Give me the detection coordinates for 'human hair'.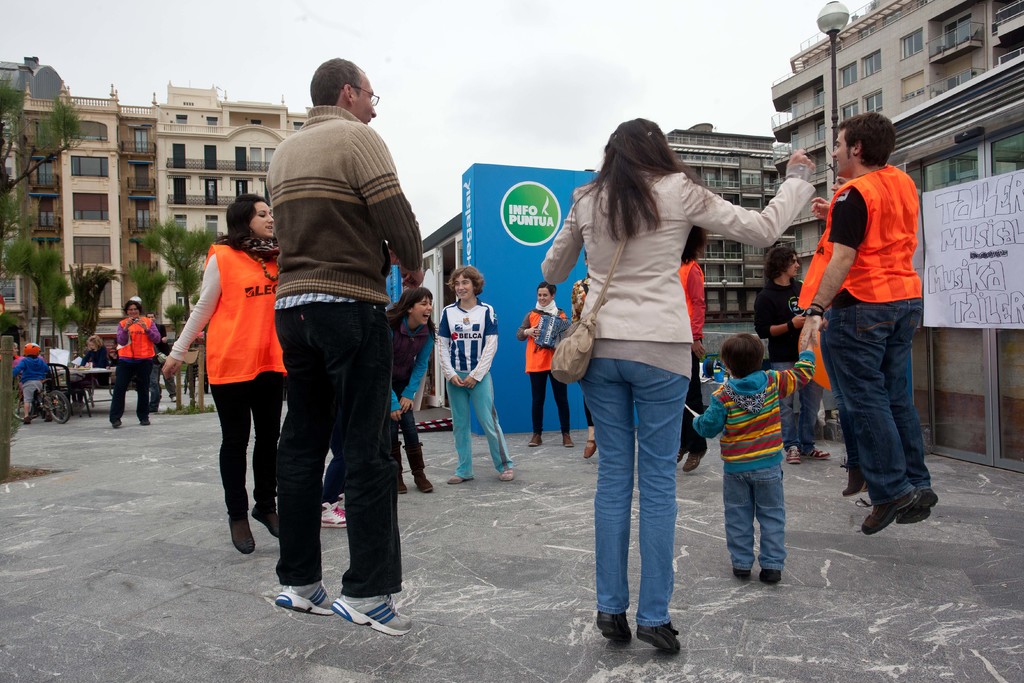
region(215, 191, 270, 252).
